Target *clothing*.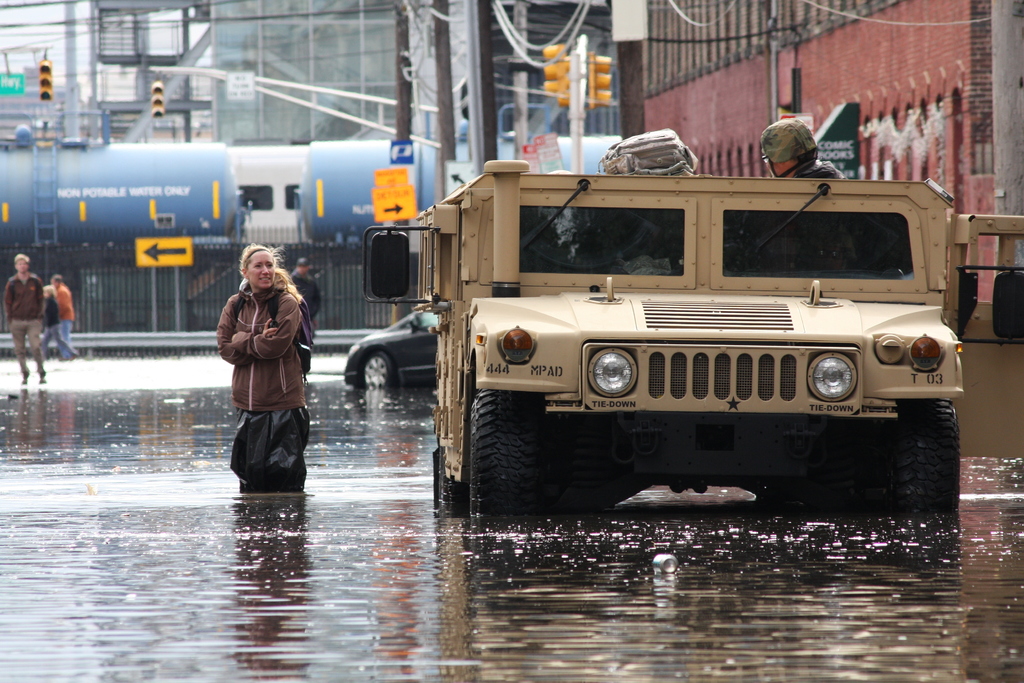
Target region: bbox=(56, 283, 72, 362).
